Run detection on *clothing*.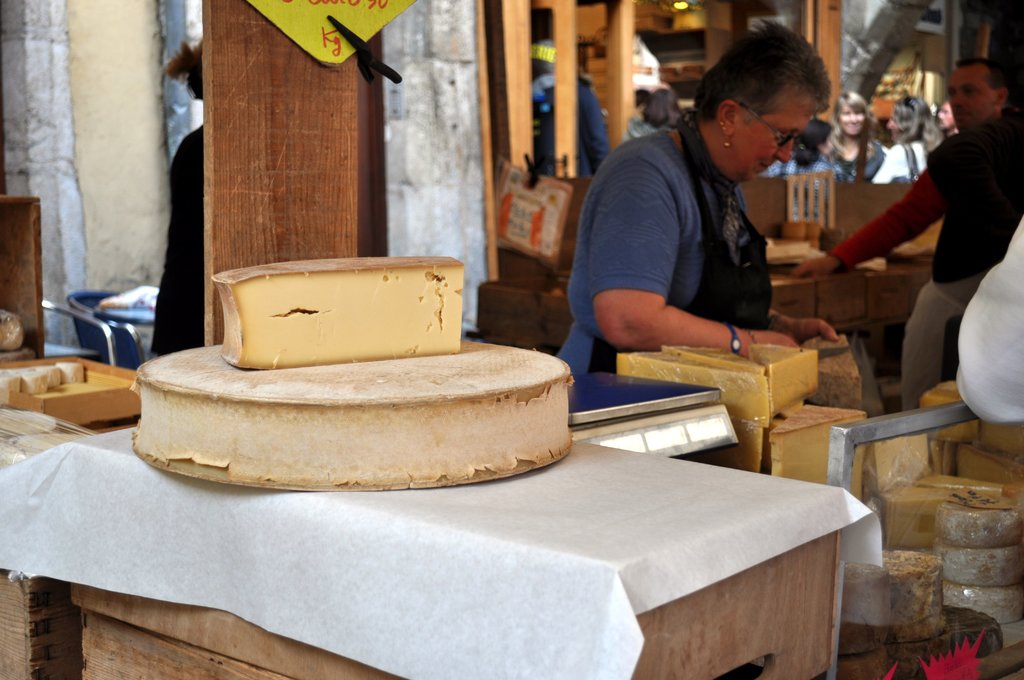
Result: 532/74/616/175.
